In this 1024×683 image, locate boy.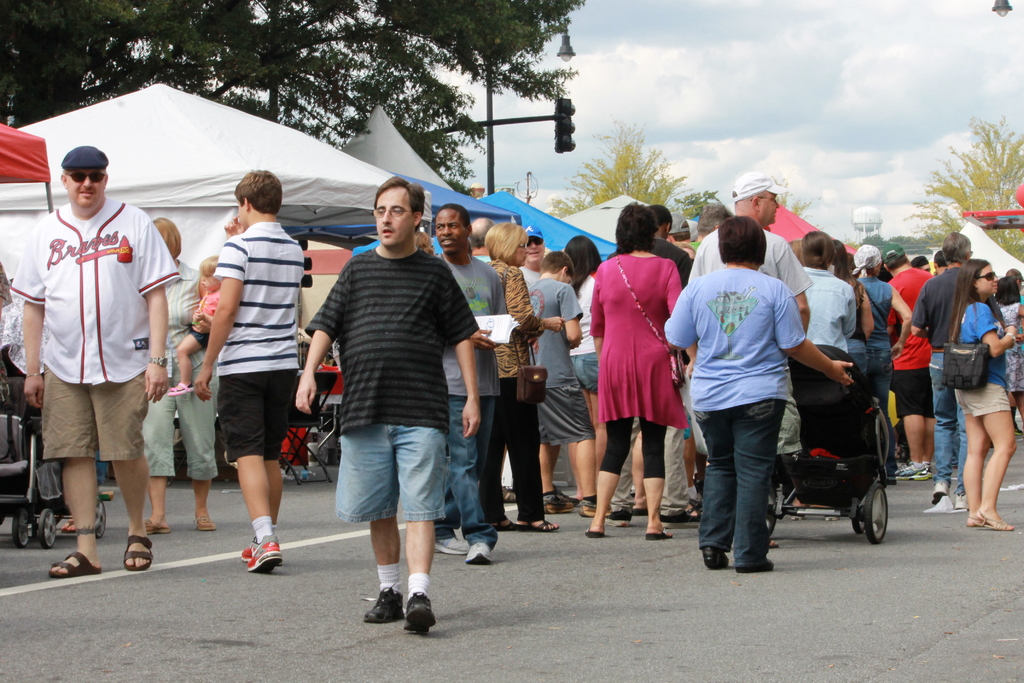
Bounding box: <bbox>527, 249, 614, 520</bbox>.
